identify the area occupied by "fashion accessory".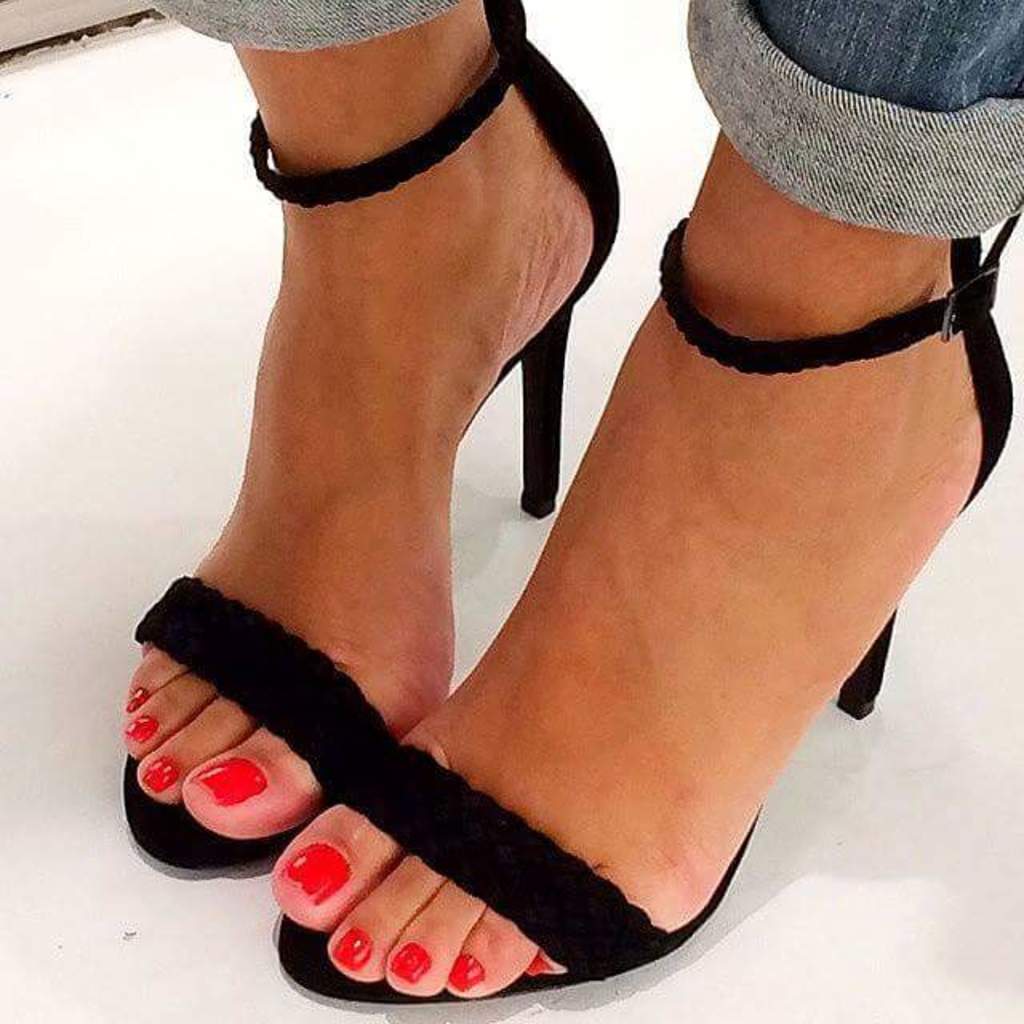
Area: detection(331, 931, 373, 973).
